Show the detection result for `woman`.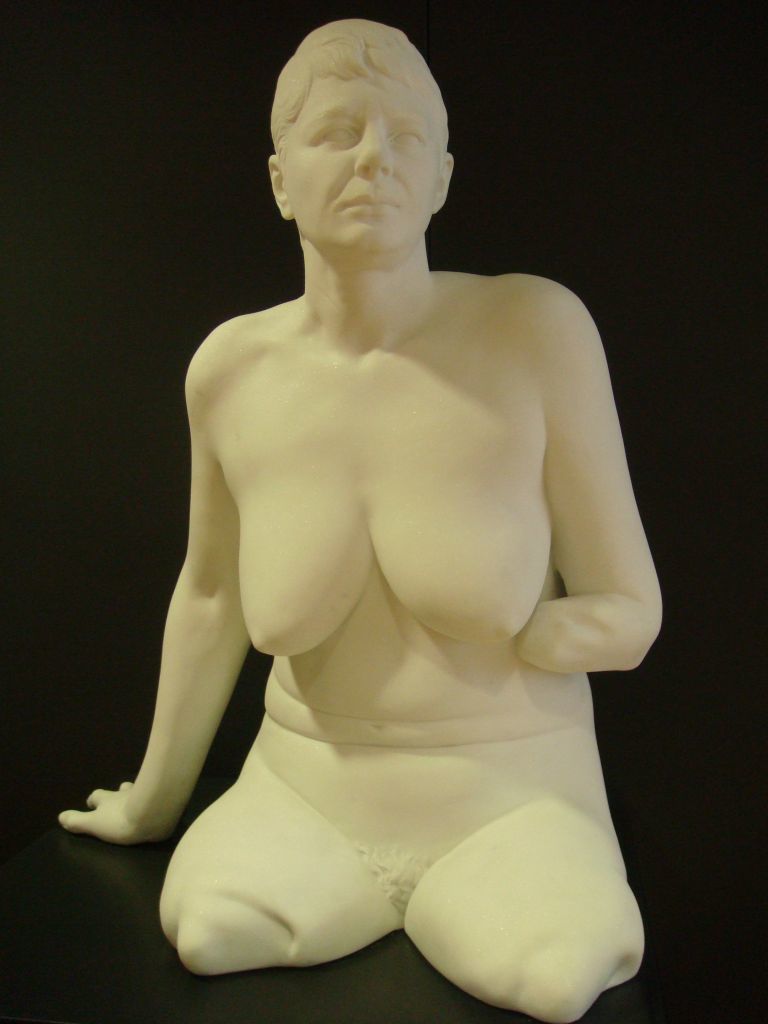
BBox(79, 0, 670, 959).
